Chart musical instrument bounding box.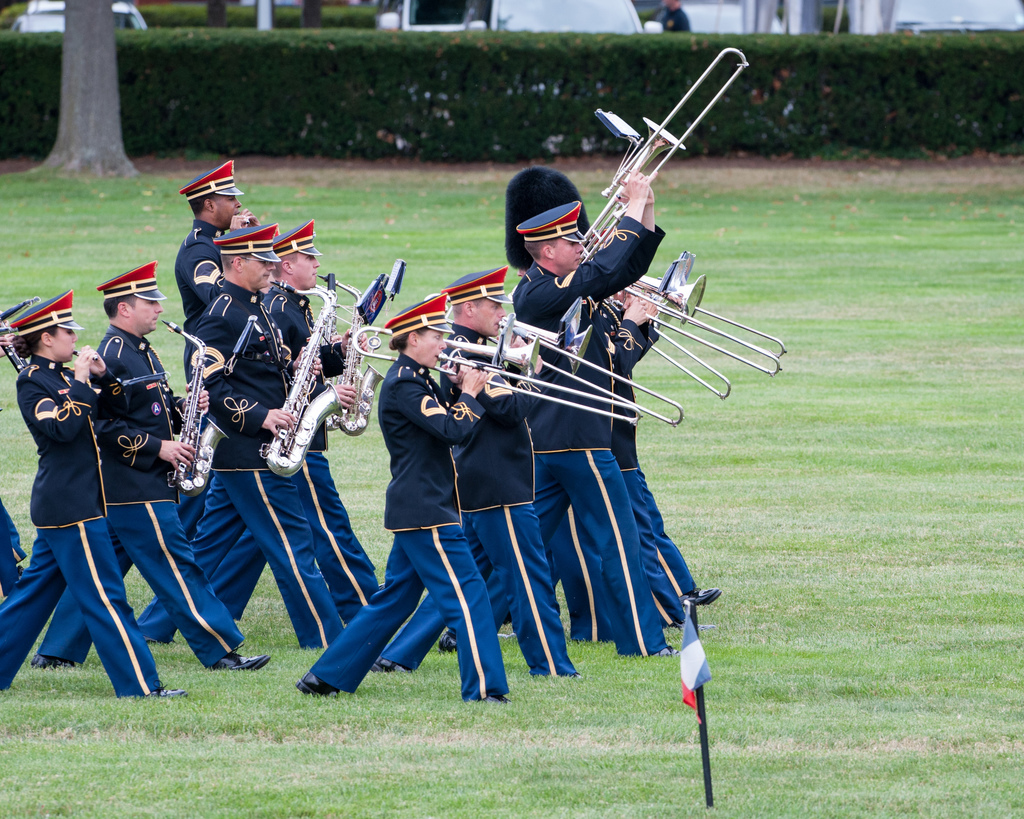
Charted: 159,320,234,501.
